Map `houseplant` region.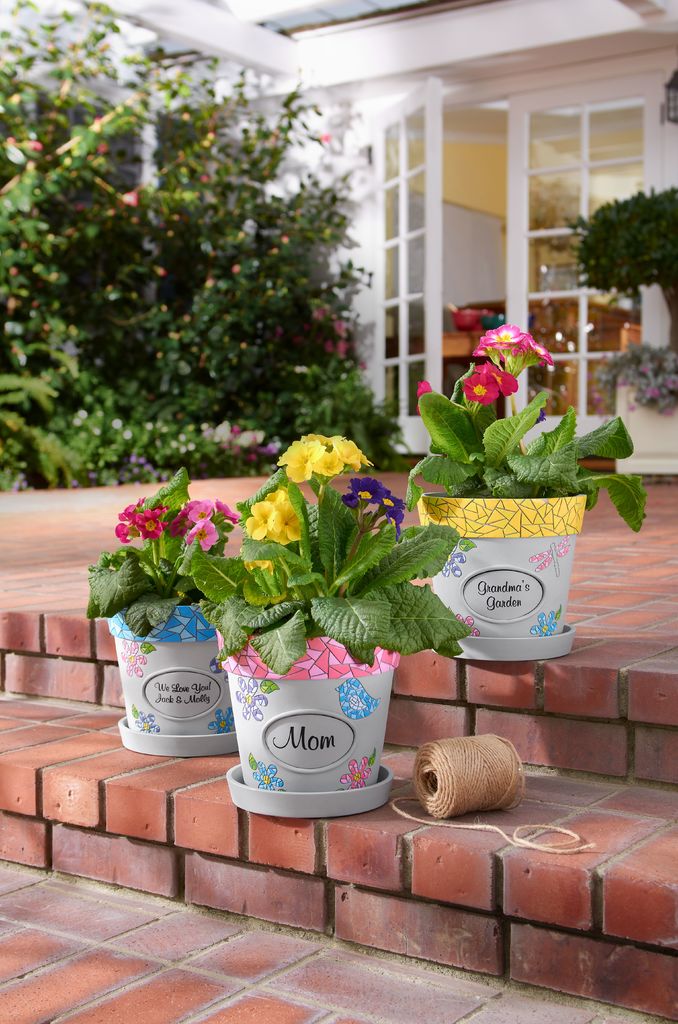
Mapped to 400/323/653/659.
